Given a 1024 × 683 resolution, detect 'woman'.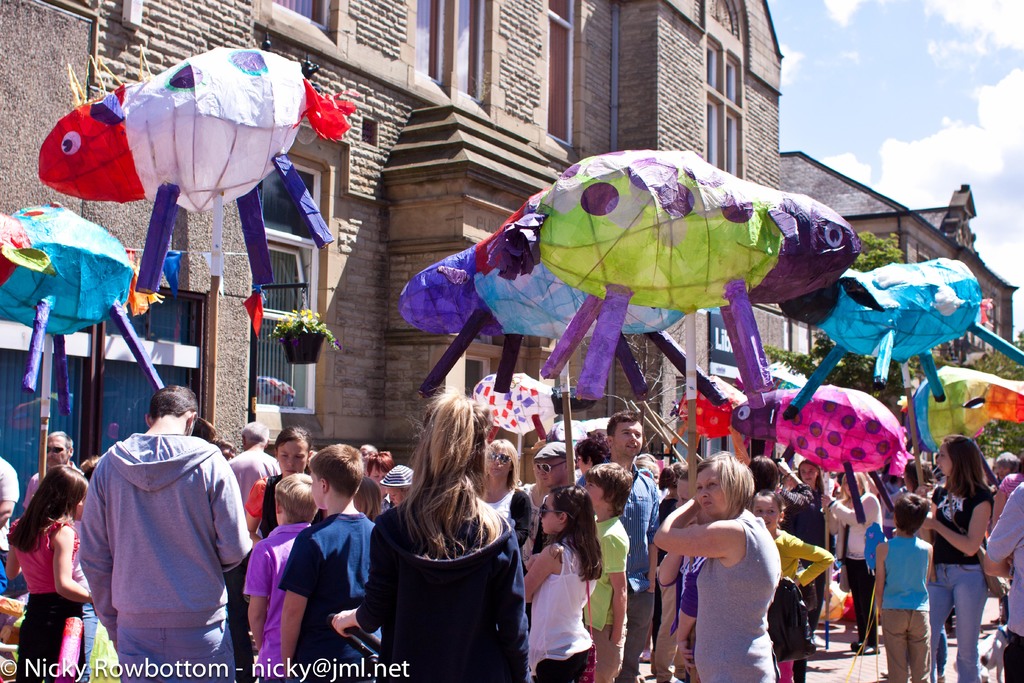
[366,452,396,514].
